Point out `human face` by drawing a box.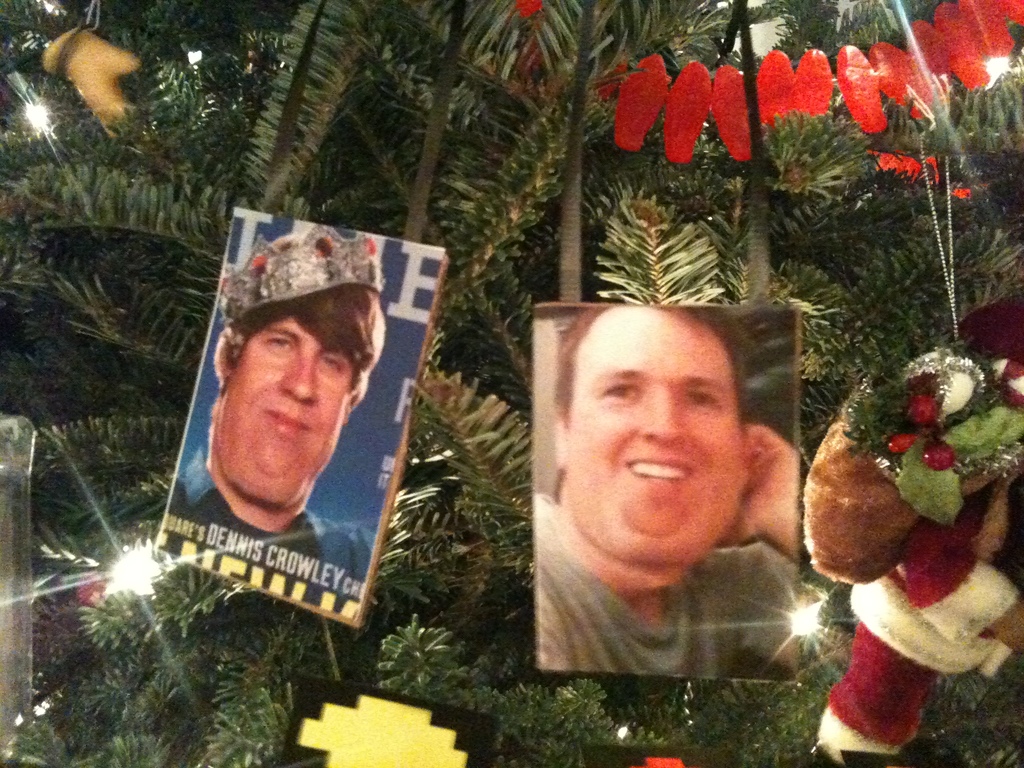
crop(216, 312, 354, 478).
